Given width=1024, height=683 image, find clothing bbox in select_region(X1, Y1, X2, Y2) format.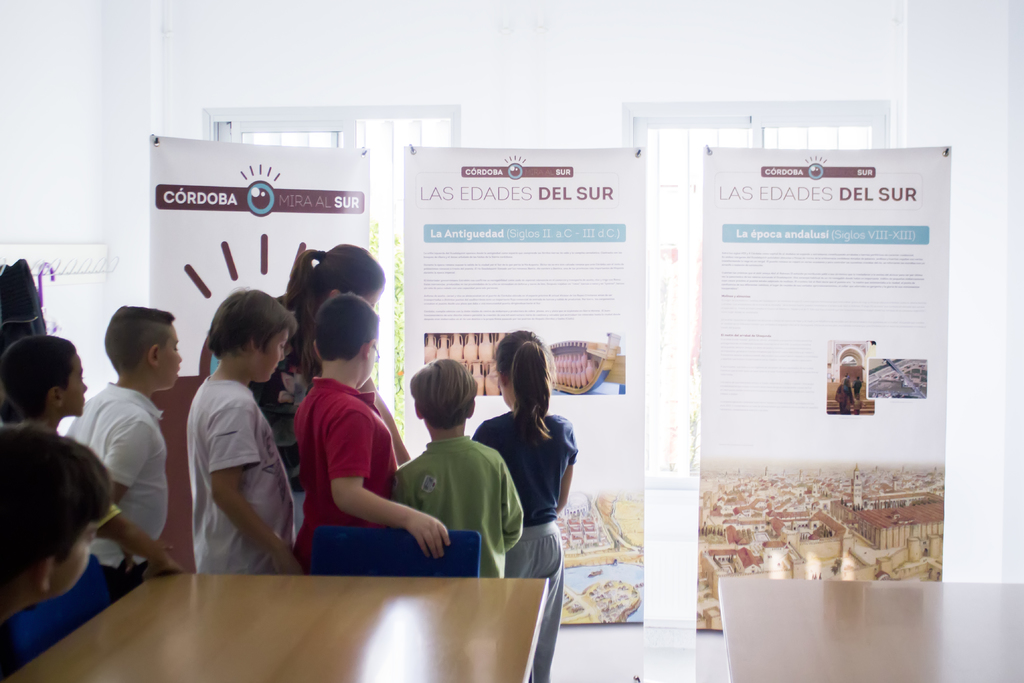
select_region(467, 407, 578, 682).
